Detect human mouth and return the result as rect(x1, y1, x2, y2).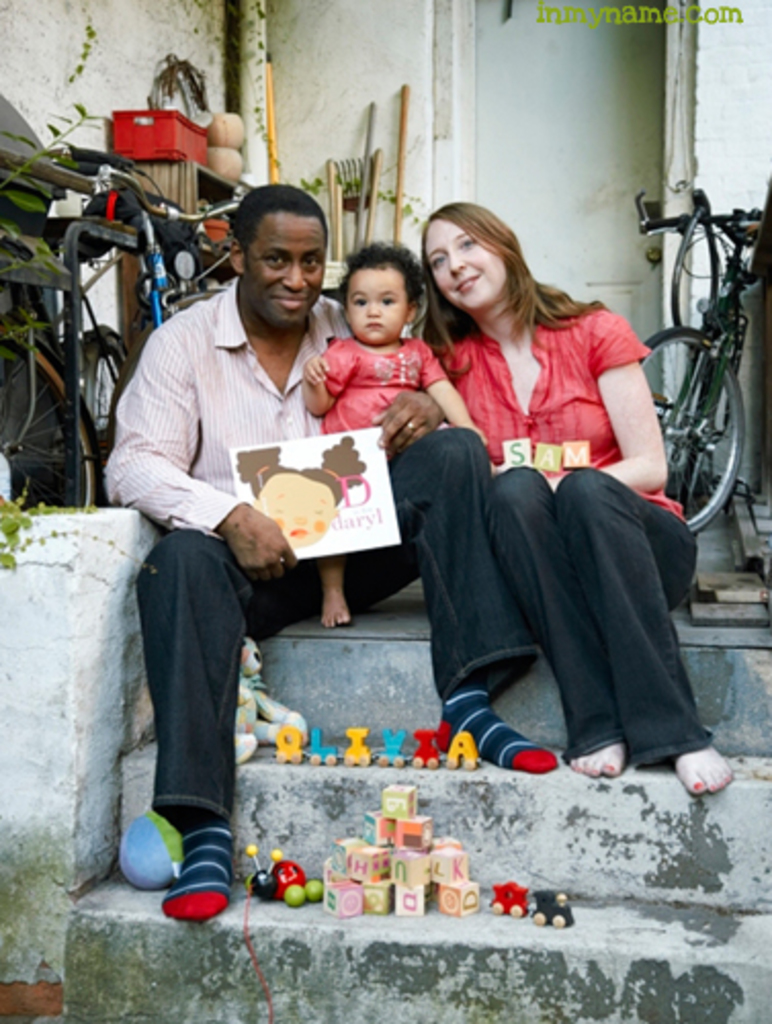
rect(455, 268, 481, 293).
